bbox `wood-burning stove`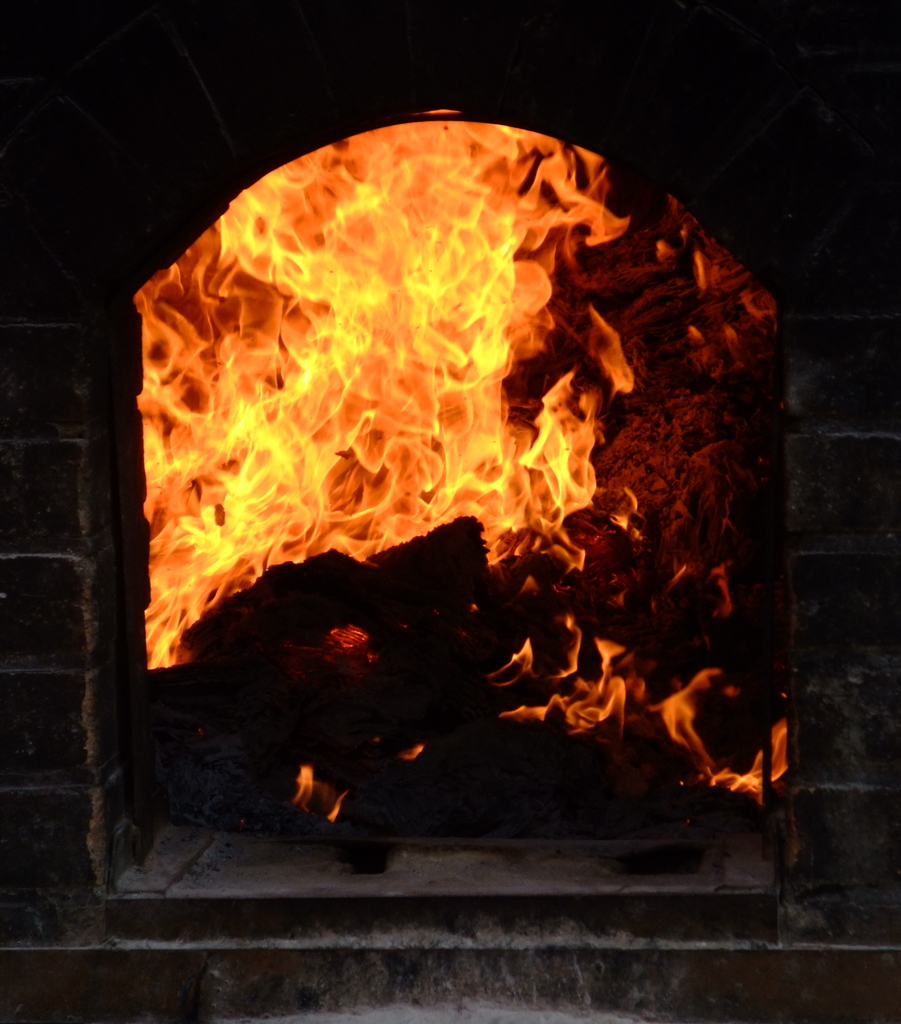
left=98, top=111, right=790, bottom=900
